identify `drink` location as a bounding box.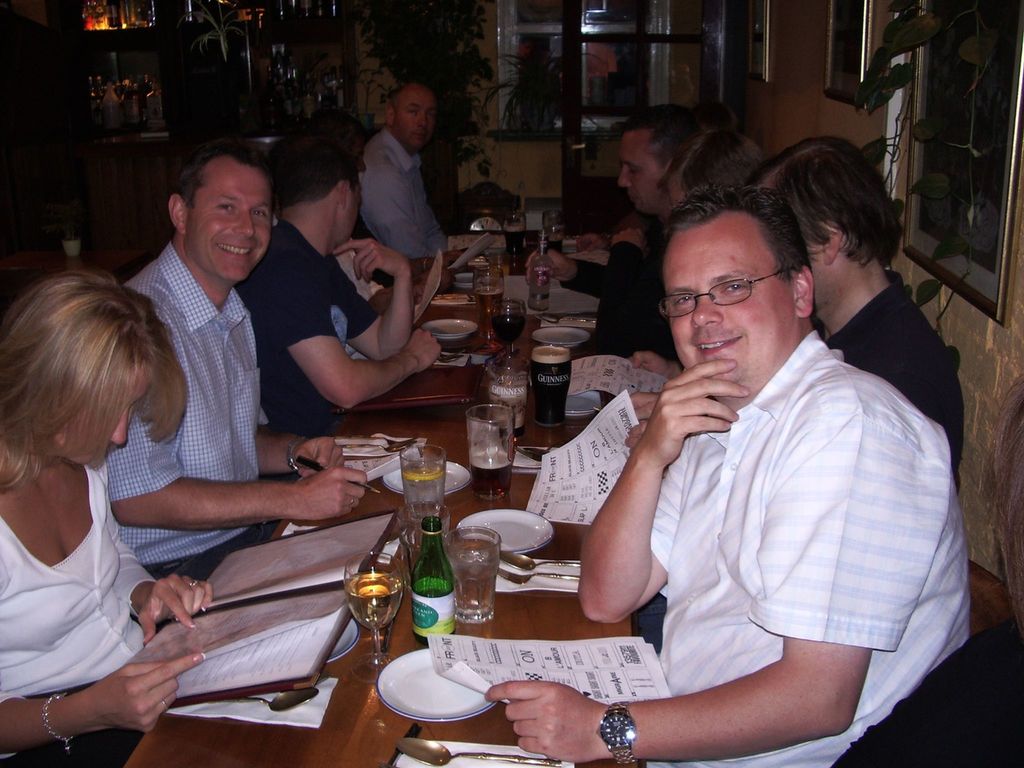
x1=469, y1=449, x2=510, y2=499.
